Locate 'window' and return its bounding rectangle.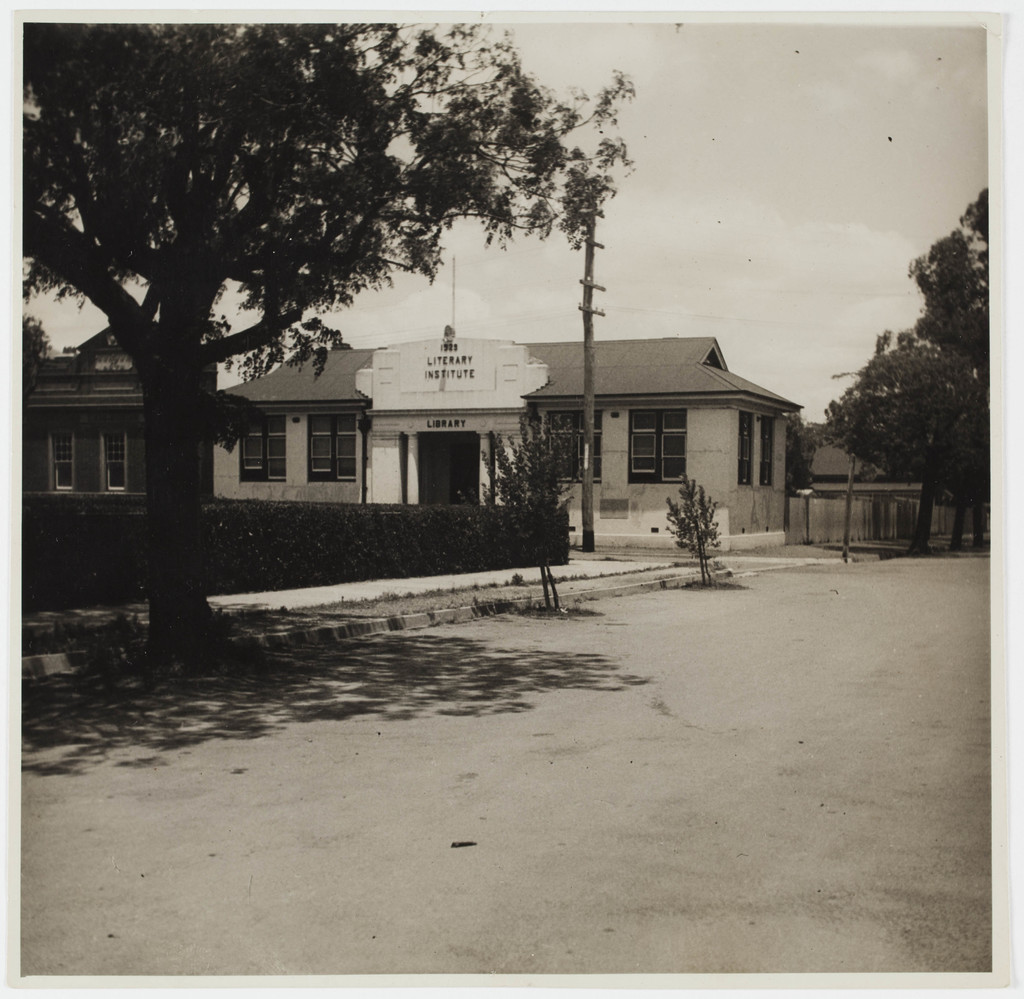
<region>542, 403, 604, 478</region>.
